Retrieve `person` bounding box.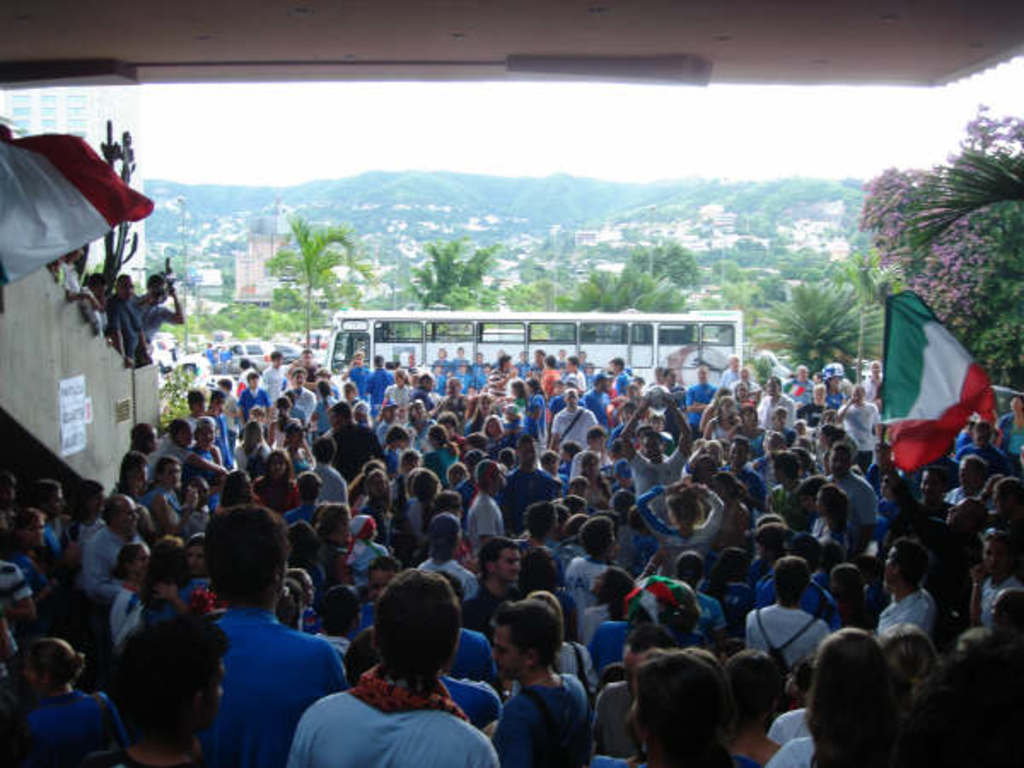
Bounding box: bbox=[230, 367, 276, 420].
